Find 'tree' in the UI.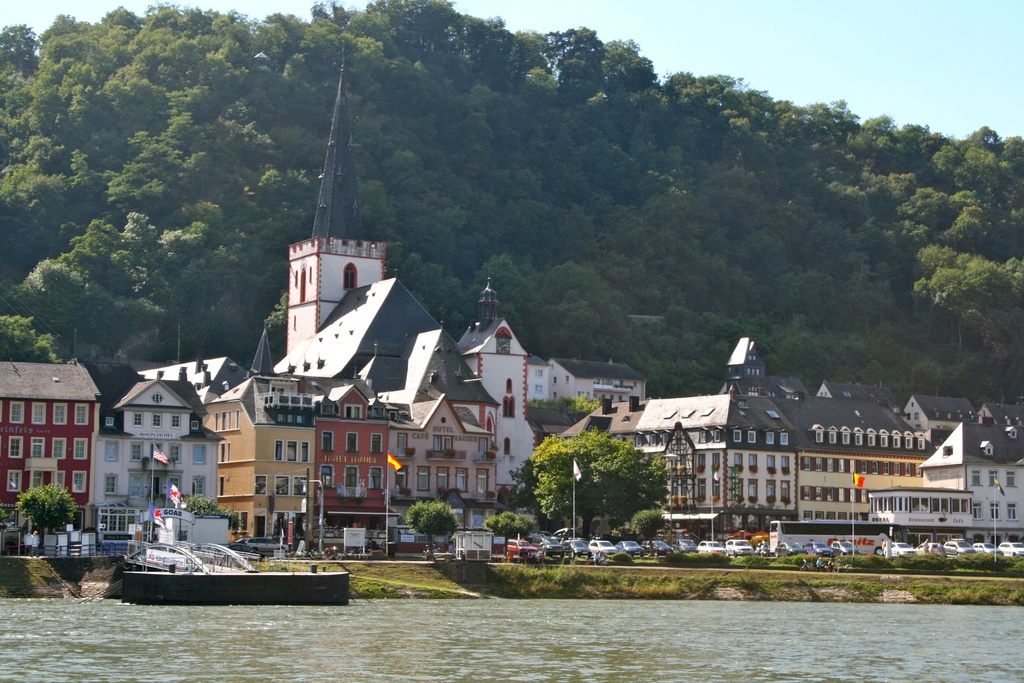
UI element at 486:509:538:556.
